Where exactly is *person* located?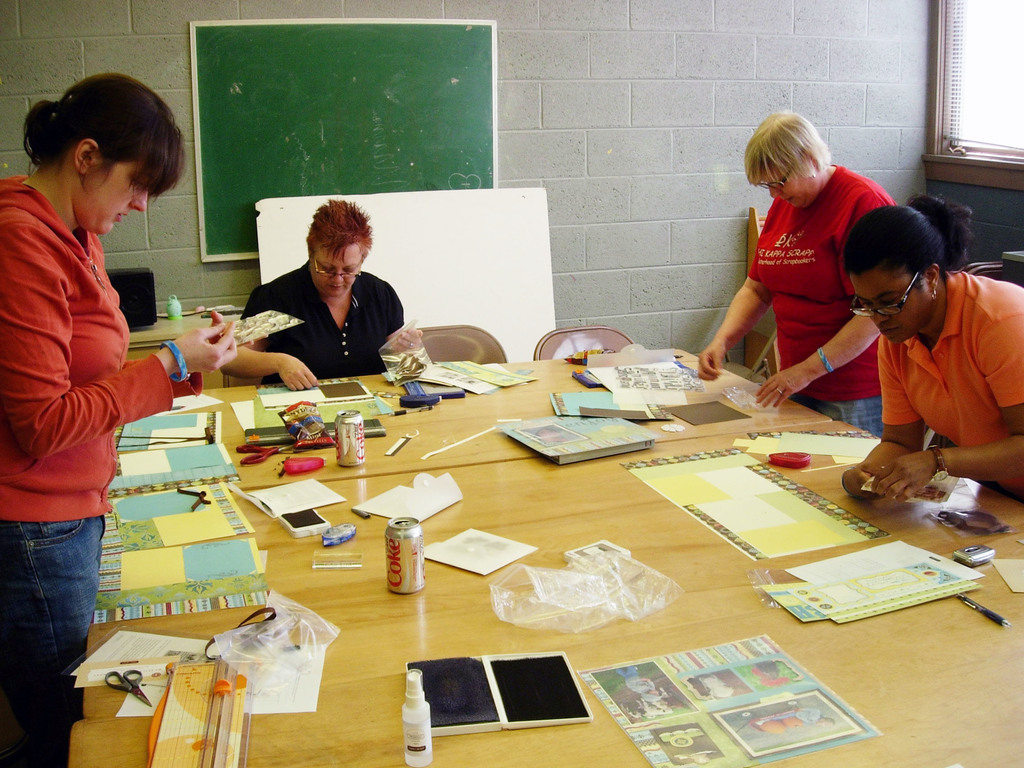
Its bounding box is 844,193,1023,497.
